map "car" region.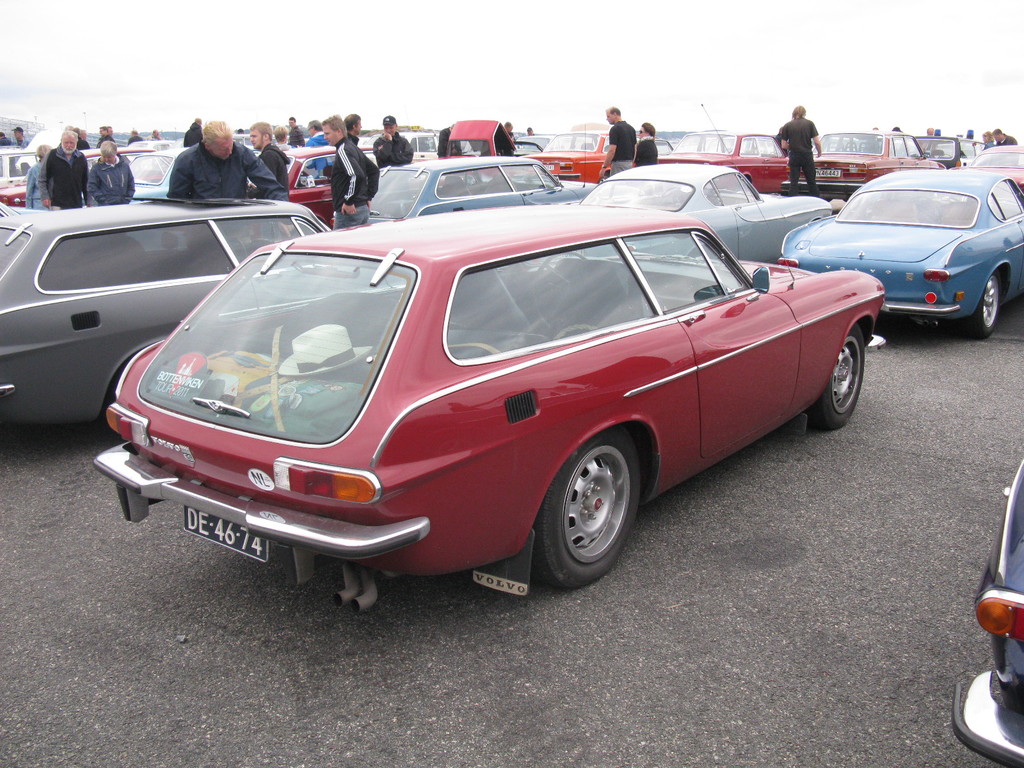
Mapped to 950,457,1023,767.
